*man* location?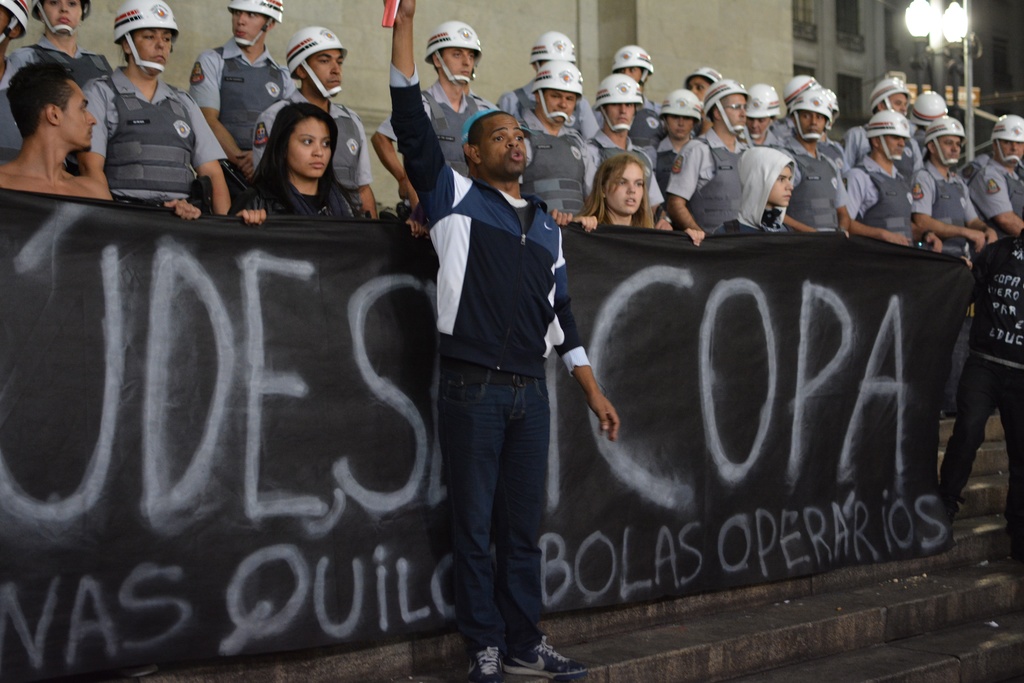
[191, 0, 298, 176]
